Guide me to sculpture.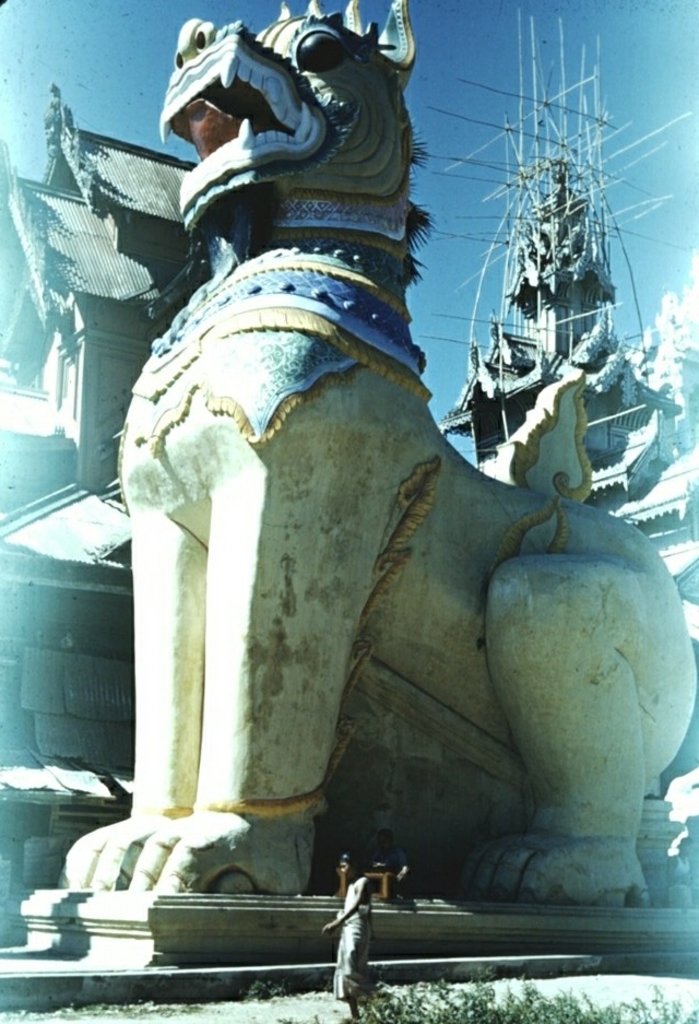
Guidance: [0,0,698,996].
